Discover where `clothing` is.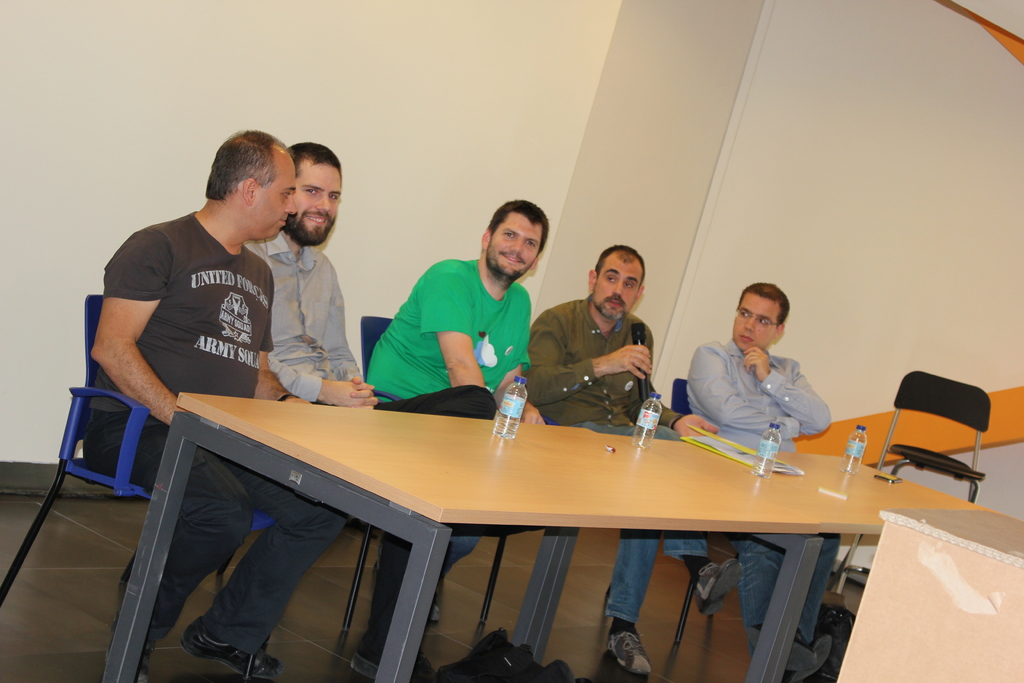
Discovered at 436,536,481,582.
